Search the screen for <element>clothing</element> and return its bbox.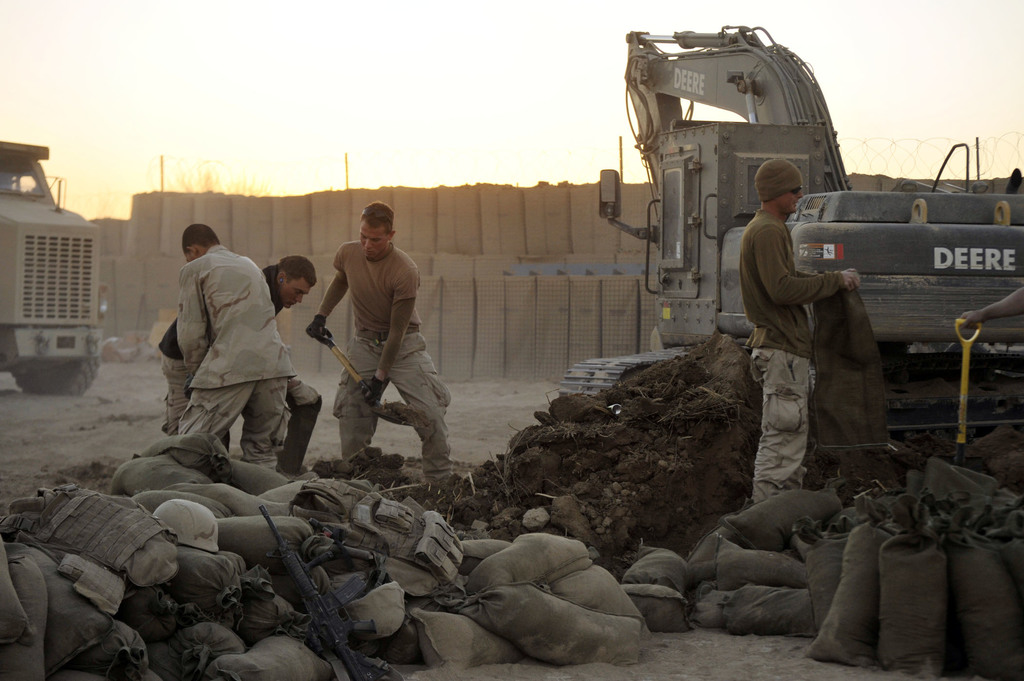
Found: (333, 239, 456, 461).
